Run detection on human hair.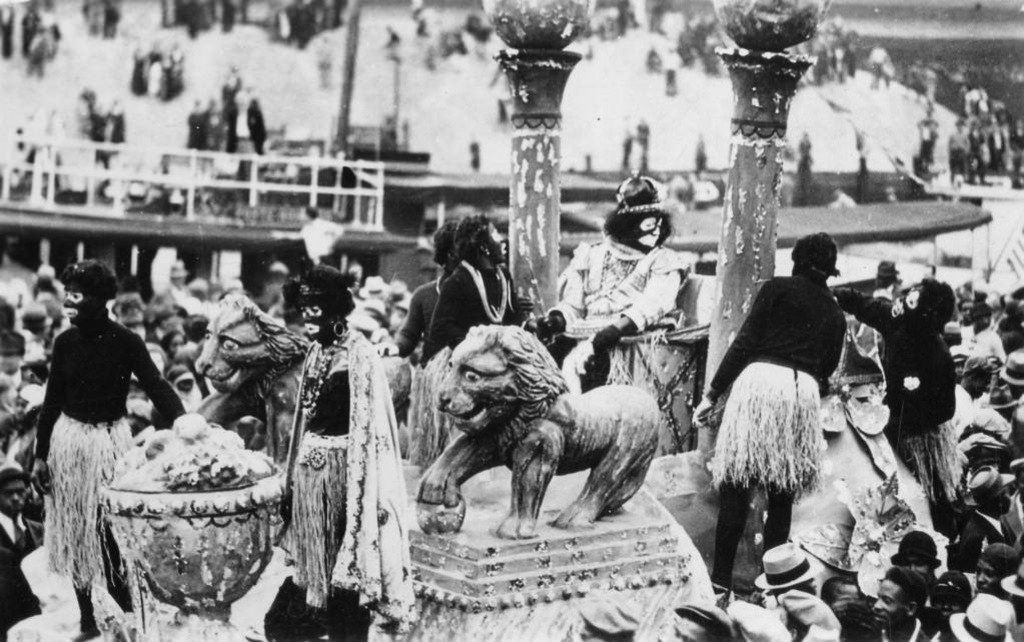
Result: 449:208:487:251.
